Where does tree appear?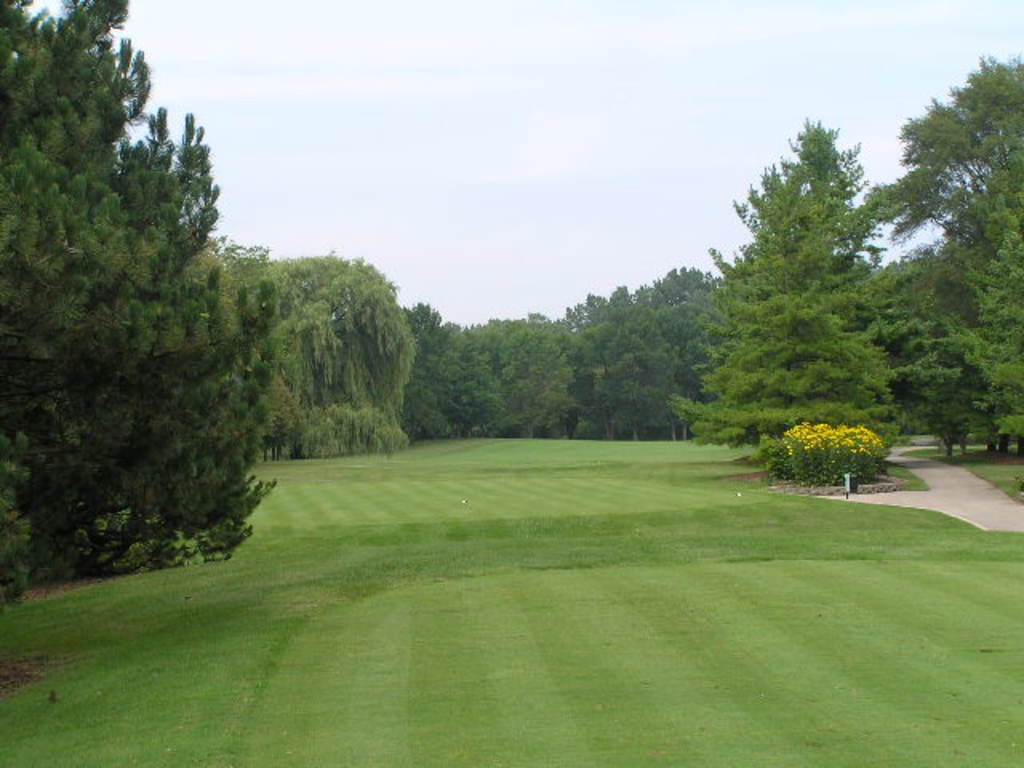
Appears at bbox(872, 58, 1022, 467).
